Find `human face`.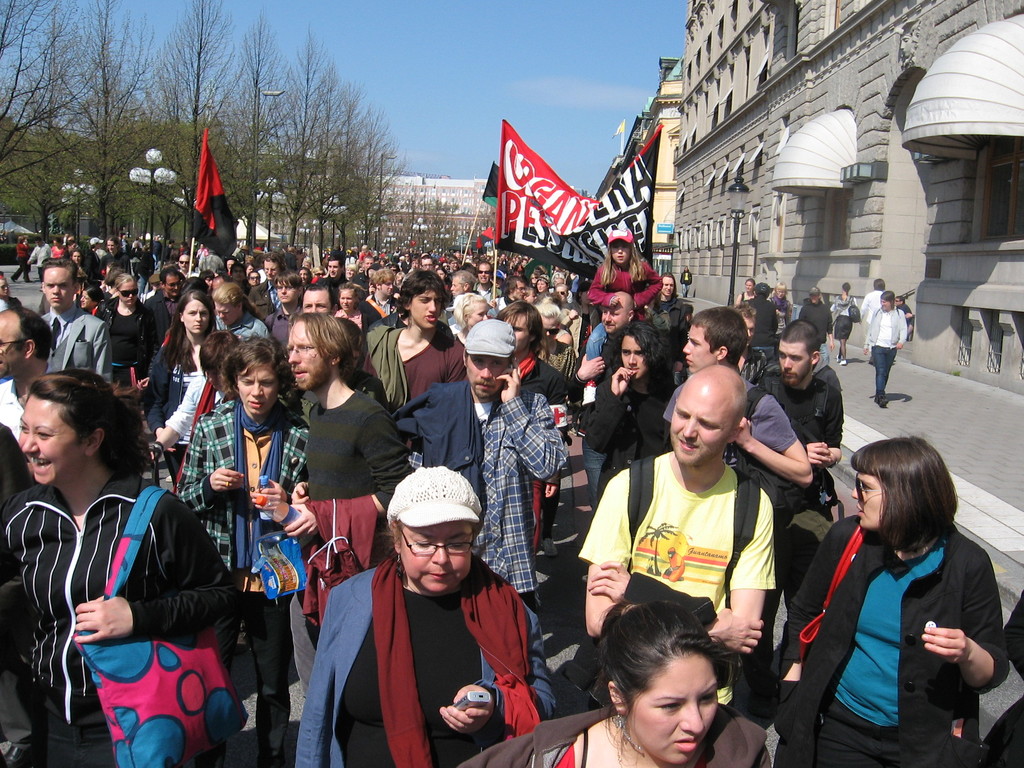
<box>248,270,260,284</box>.
